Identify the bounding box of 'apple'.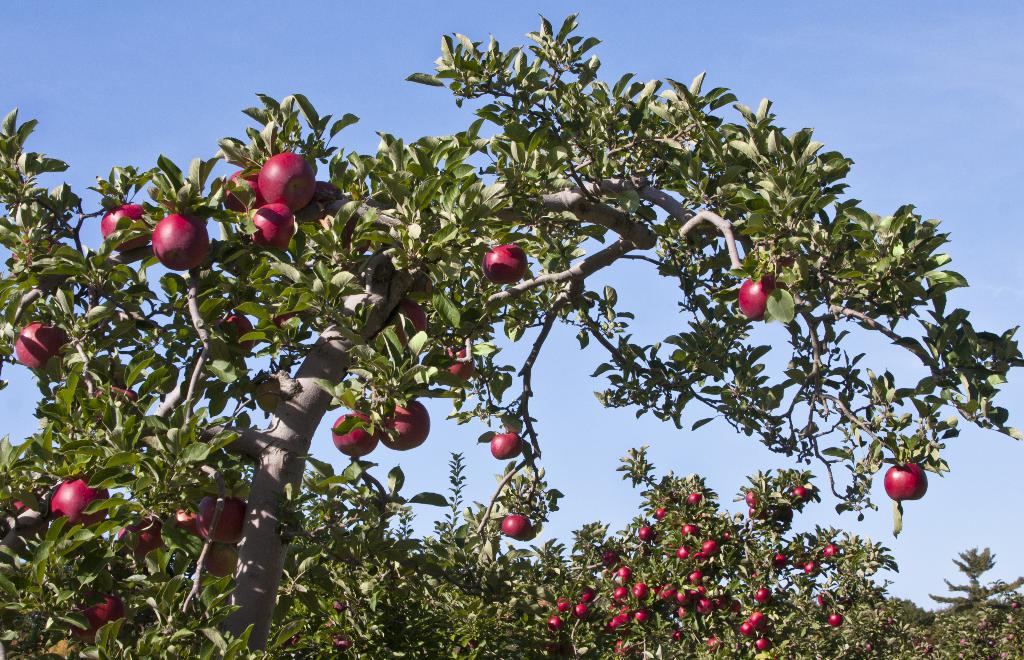
500, 517, 529, 537.
